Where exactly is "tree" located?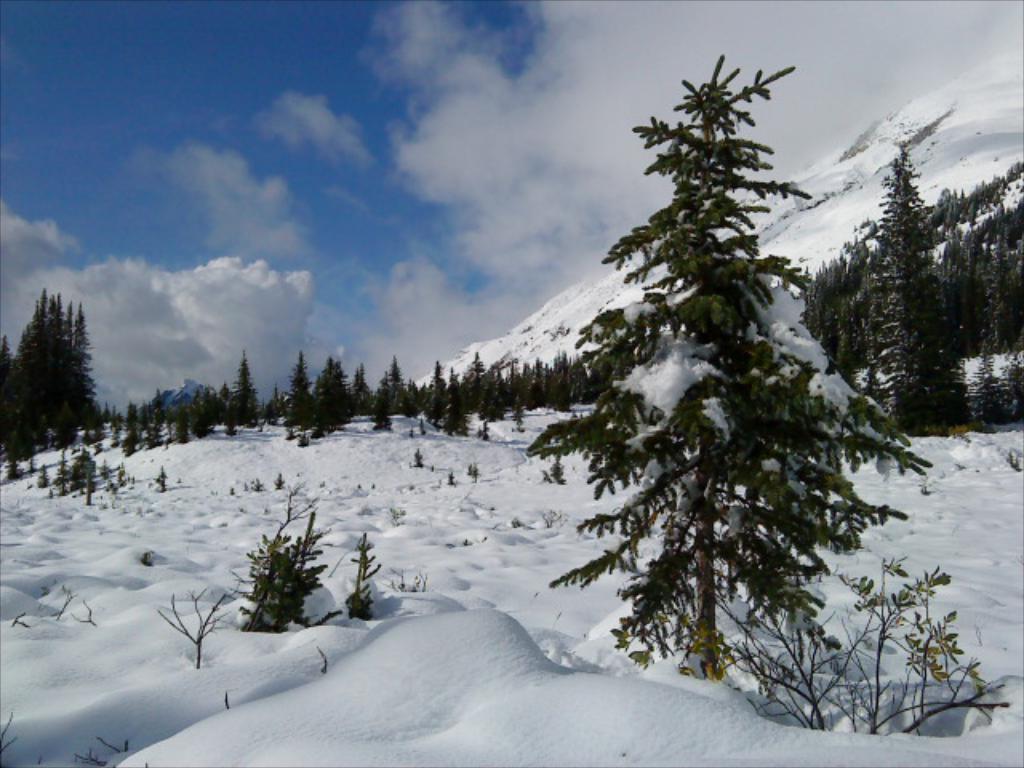
Its bounding box is (128, 328, 496, 451).
